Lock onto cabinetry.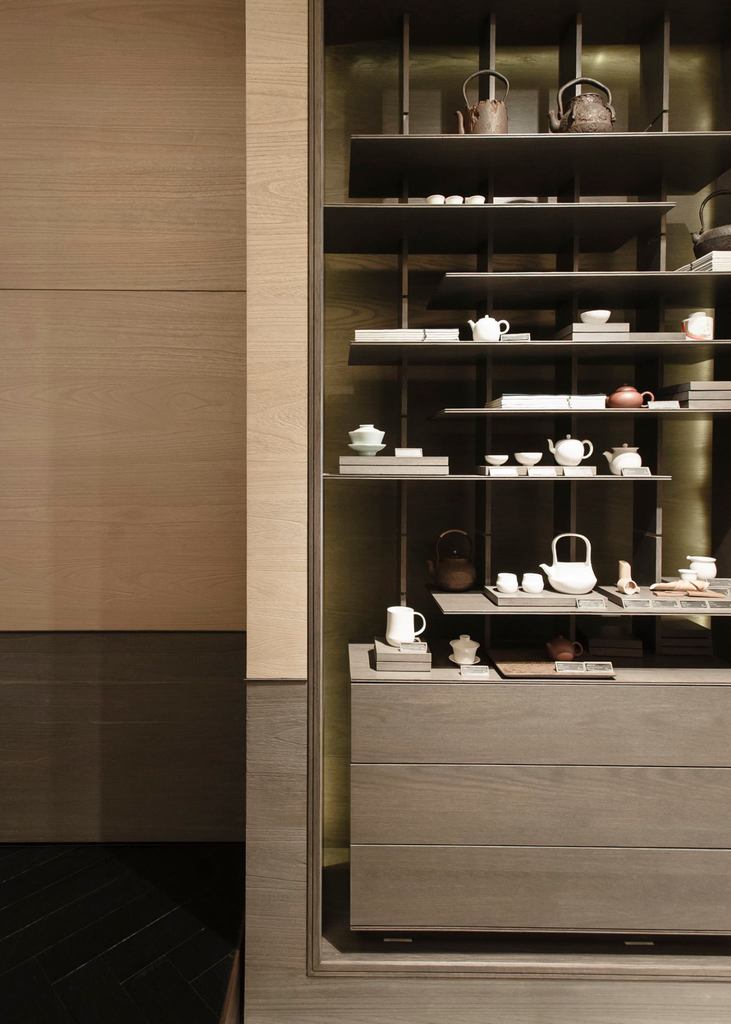
Locked: <box>424,351,730,431</box>.
